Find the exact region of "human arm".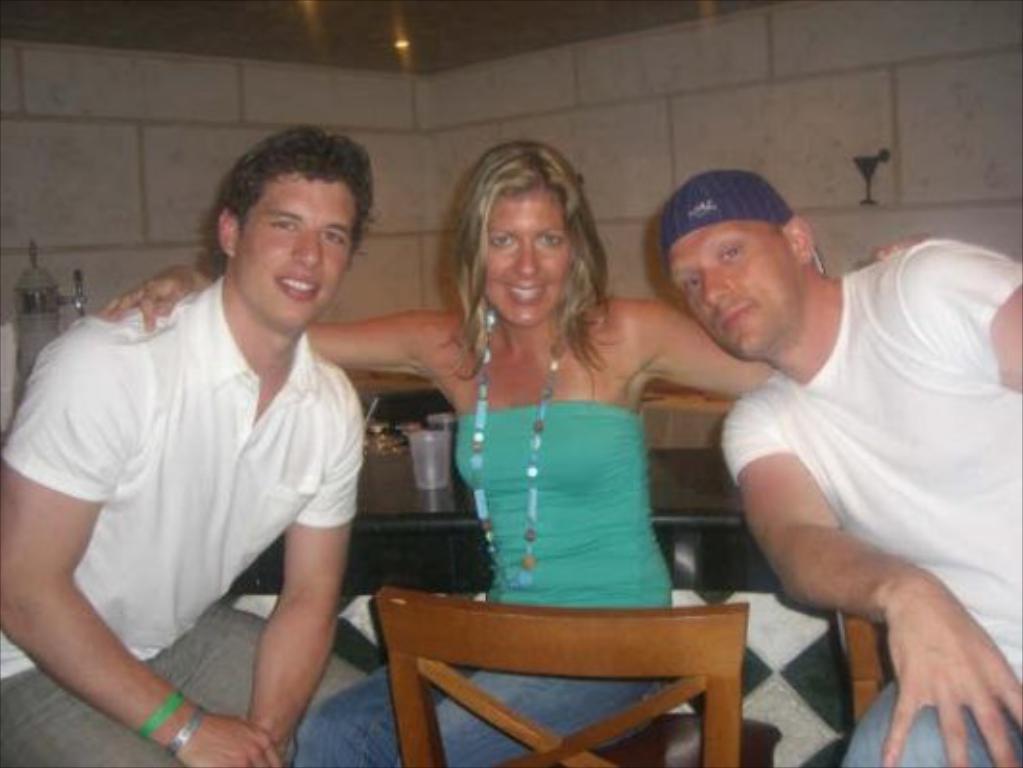
Exact region: box(622, 225, 937, 413).
